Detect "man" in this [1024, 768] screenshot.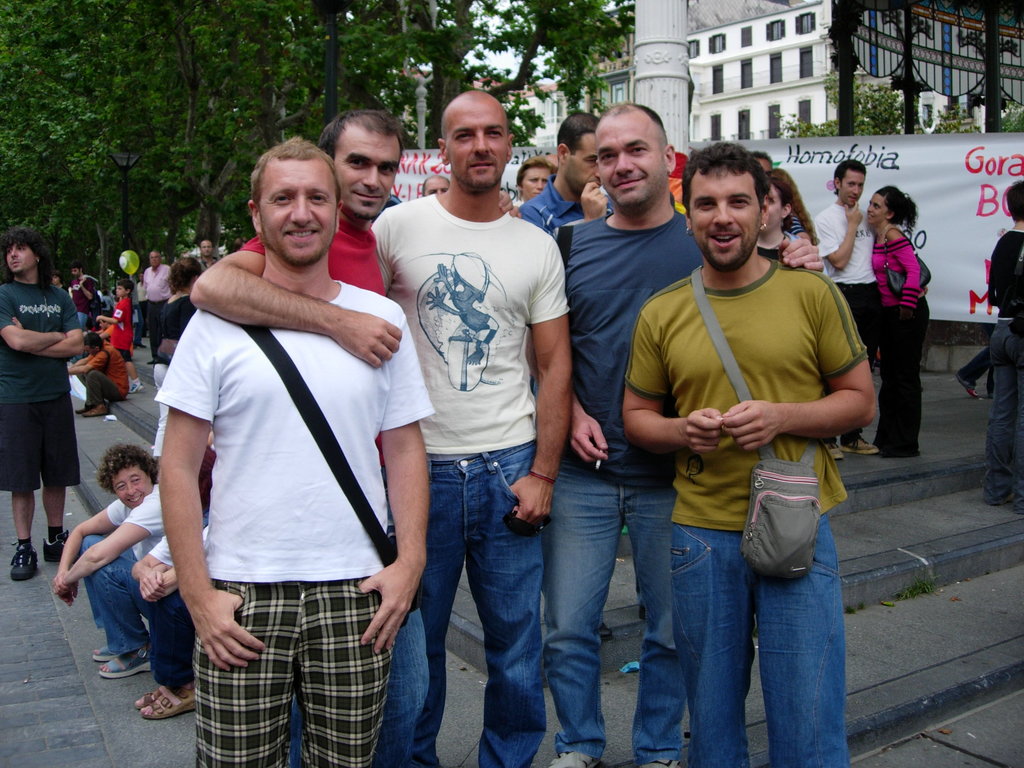
Detection: select_region(129, 445, 209, 721).
